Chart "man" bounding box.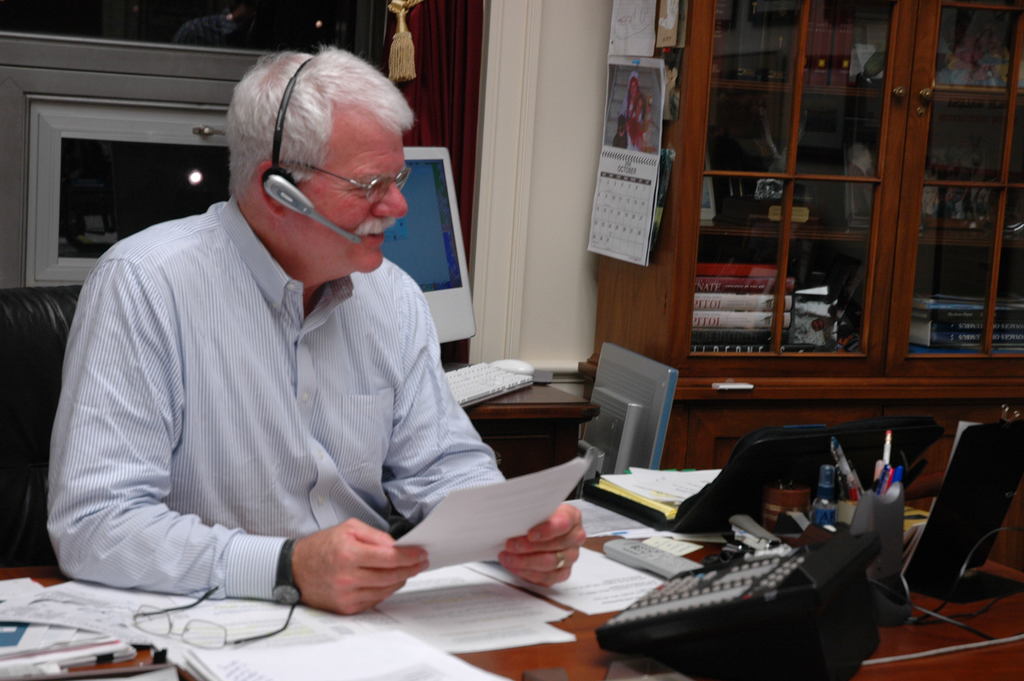
Charted: Rect(44, 44, 593, 618).
